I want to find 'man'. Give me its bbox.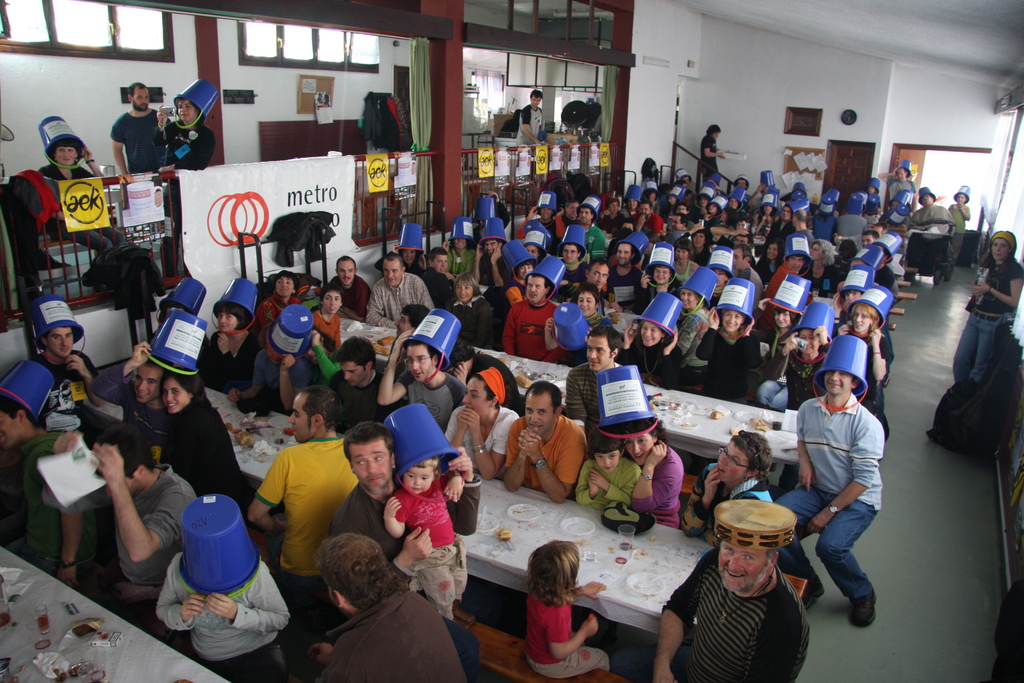
rect(716, 269, 727, 300).
